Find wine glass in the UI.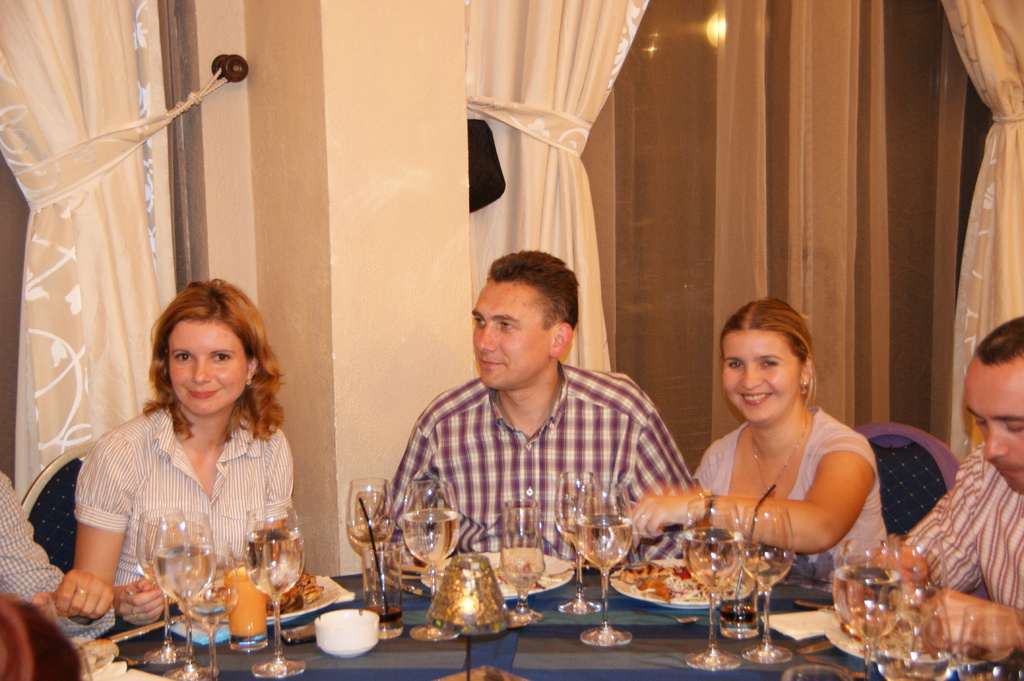
UI element at {"x1": 192, "y1": 529, "x2": 235, "y2": 680}.
